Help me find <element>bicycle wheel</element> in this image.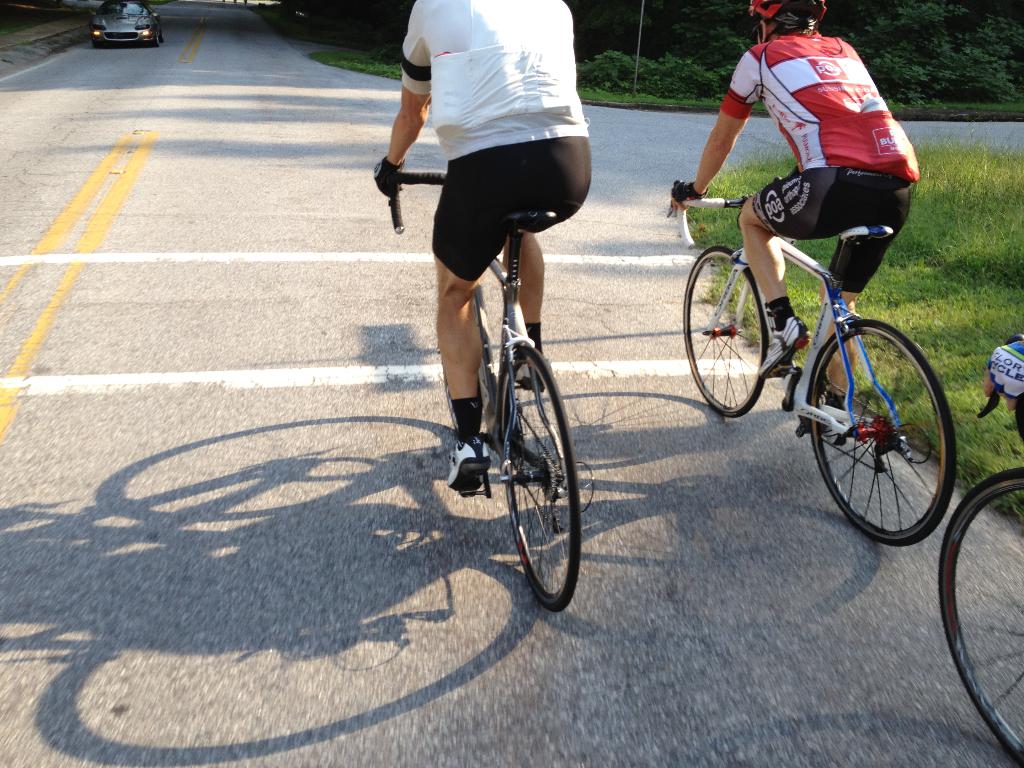
Found it: l=682, t=248, r=768, b=419.
